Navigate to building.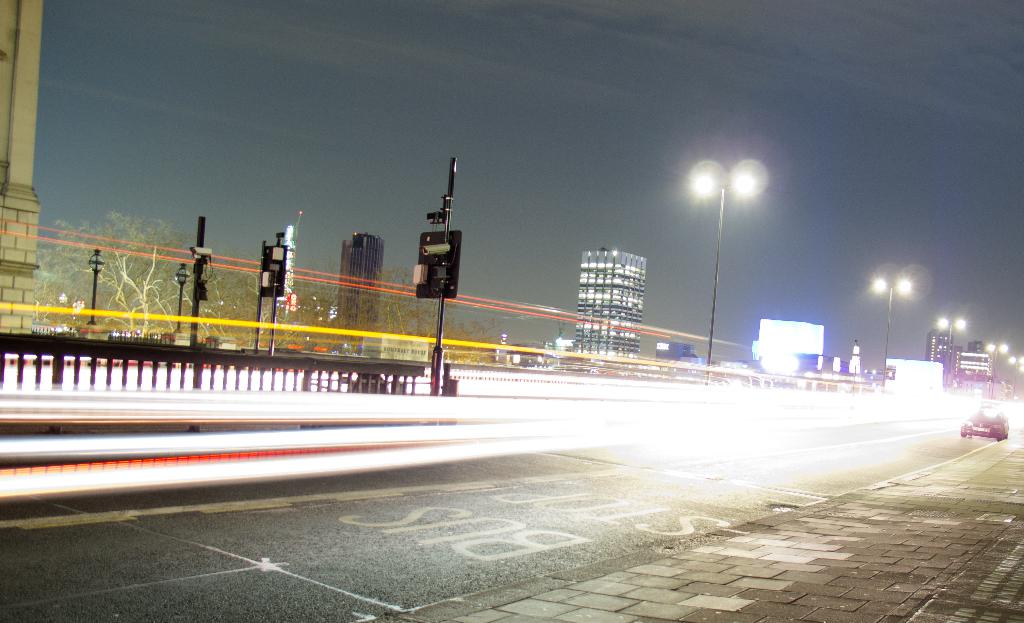
Navigation target: BBox(916, 321, 983, 400).
